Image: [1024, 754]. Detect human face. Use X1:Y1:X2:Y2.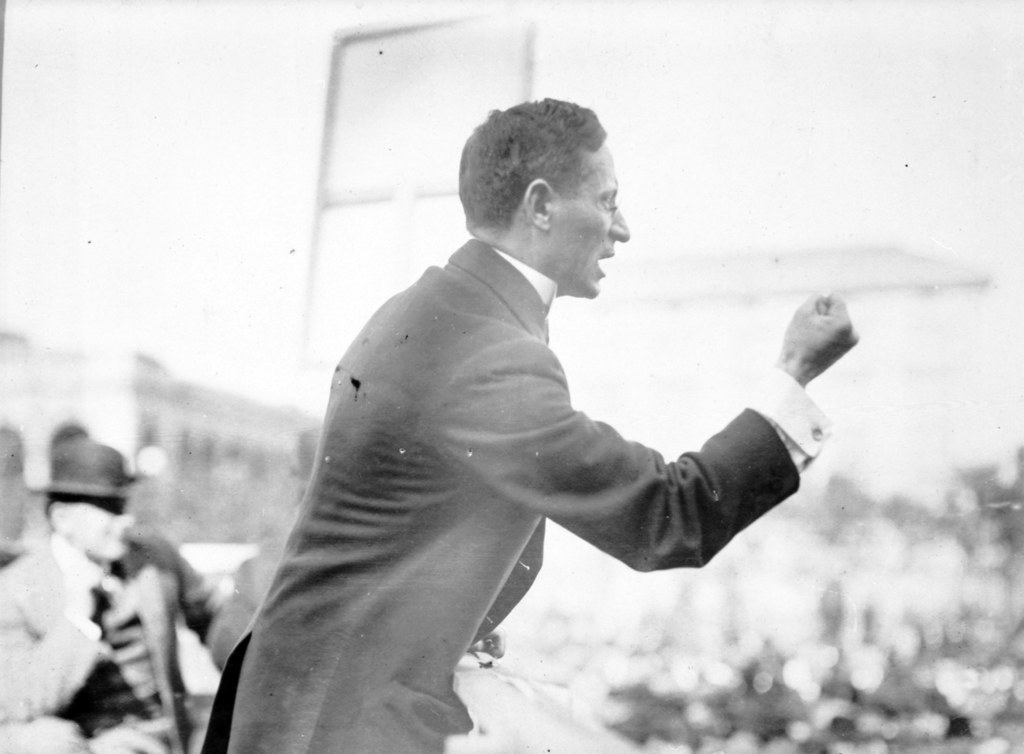
59:499:145:563.
